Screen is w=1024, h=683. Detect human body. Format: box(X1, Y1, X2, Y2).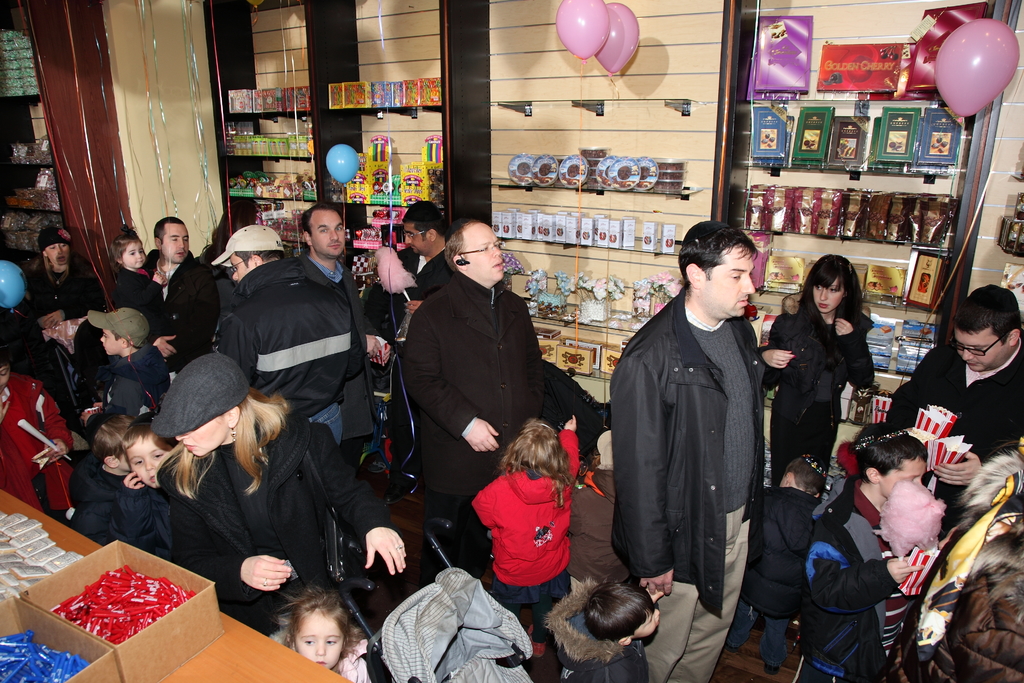
box(896, 337, 1022, 457).
